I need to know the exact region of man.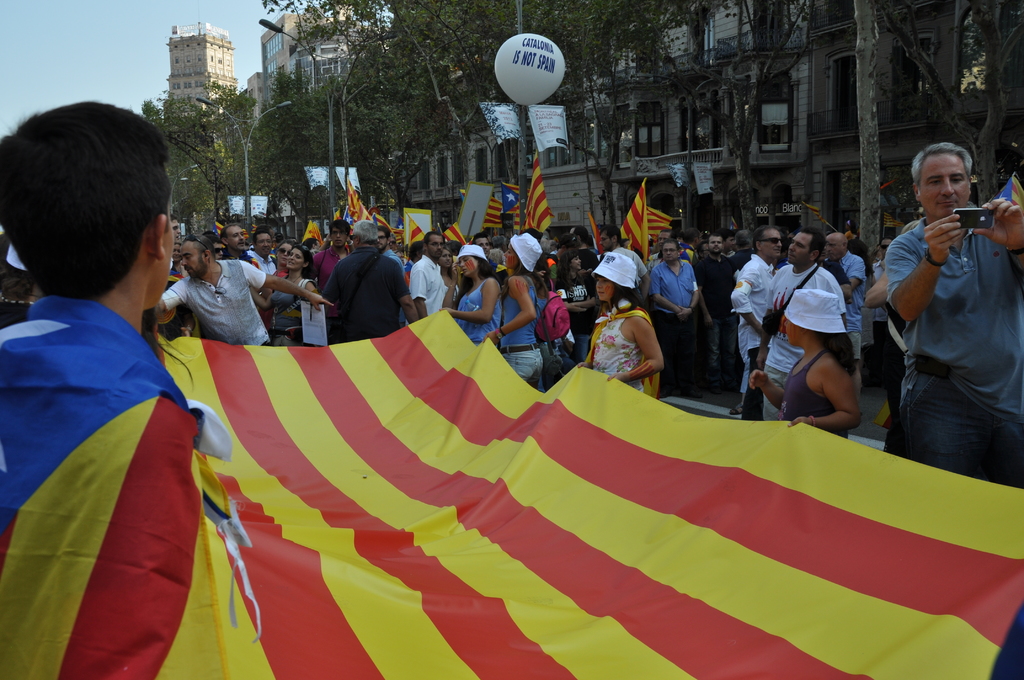
Region: region(220, 224, 252, 255).
